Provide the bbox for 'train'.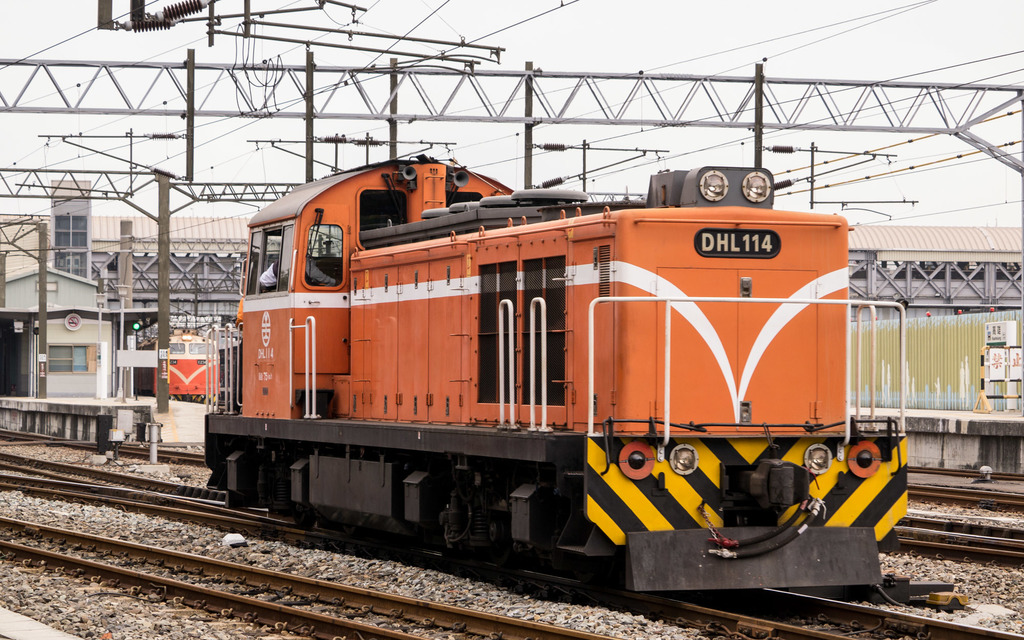
[203, 136, 911, 597].
